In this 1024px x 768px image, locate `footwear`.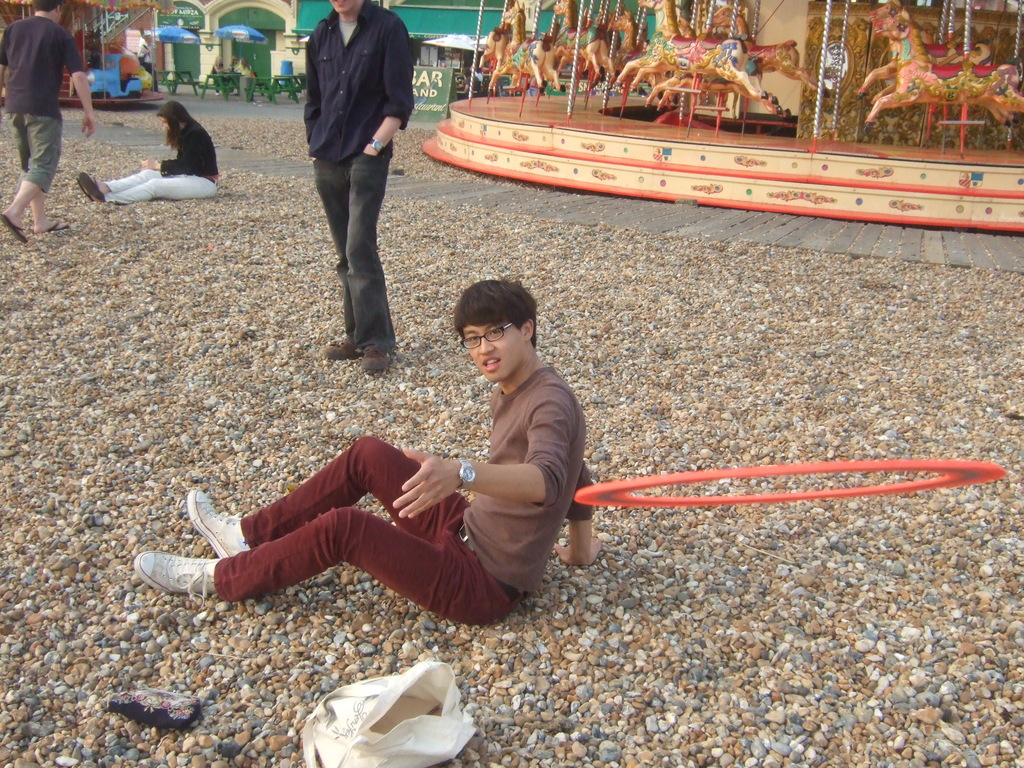
Bounding box: x1=89, y1=186, x2=108, y2=203.
